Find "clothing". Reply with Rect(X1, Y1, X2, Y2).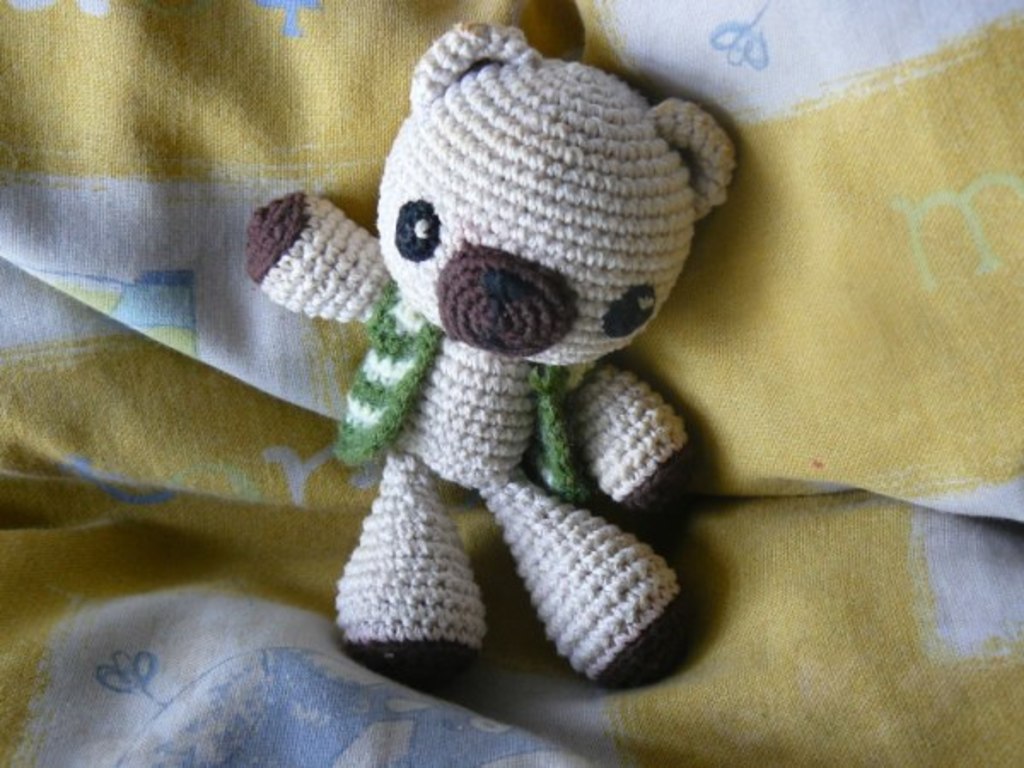
Rect(326, 273, 594, 510).
